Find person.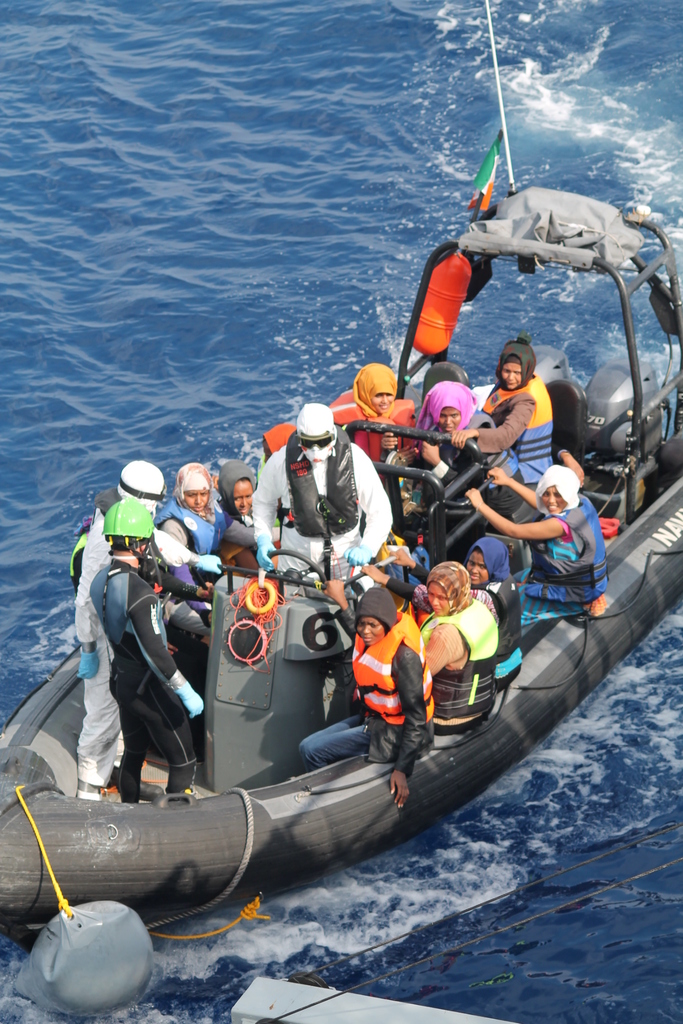
(left=379, top=379, right=516, bottom=507).
